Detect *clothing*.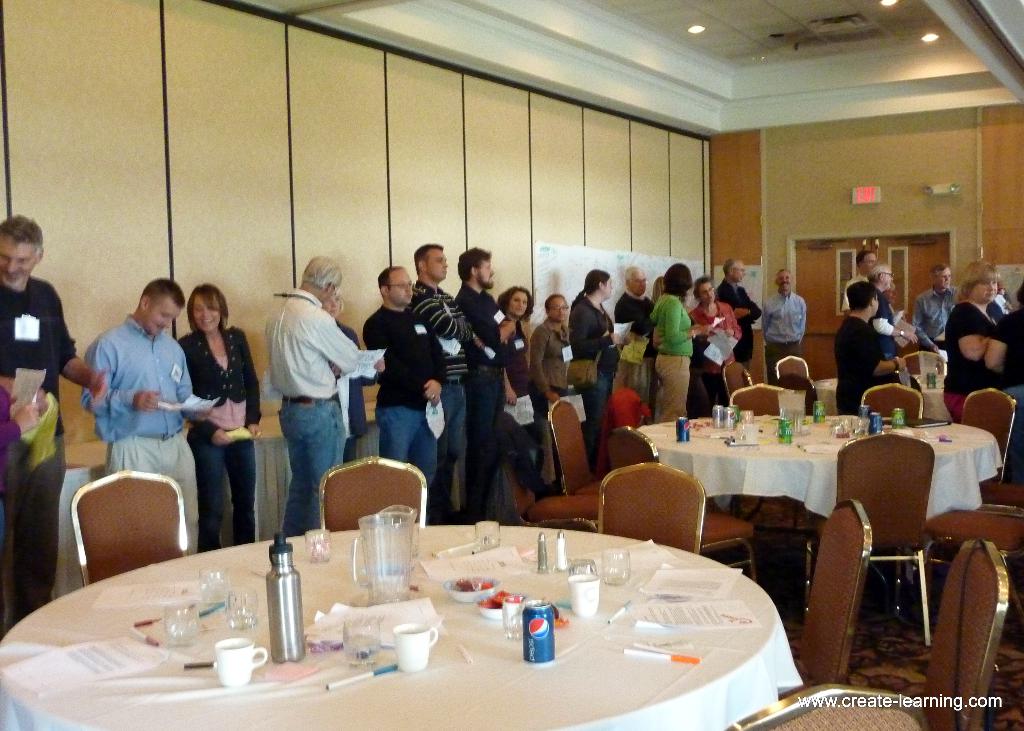
Detected at select_region(453, 275, 506, 527).
